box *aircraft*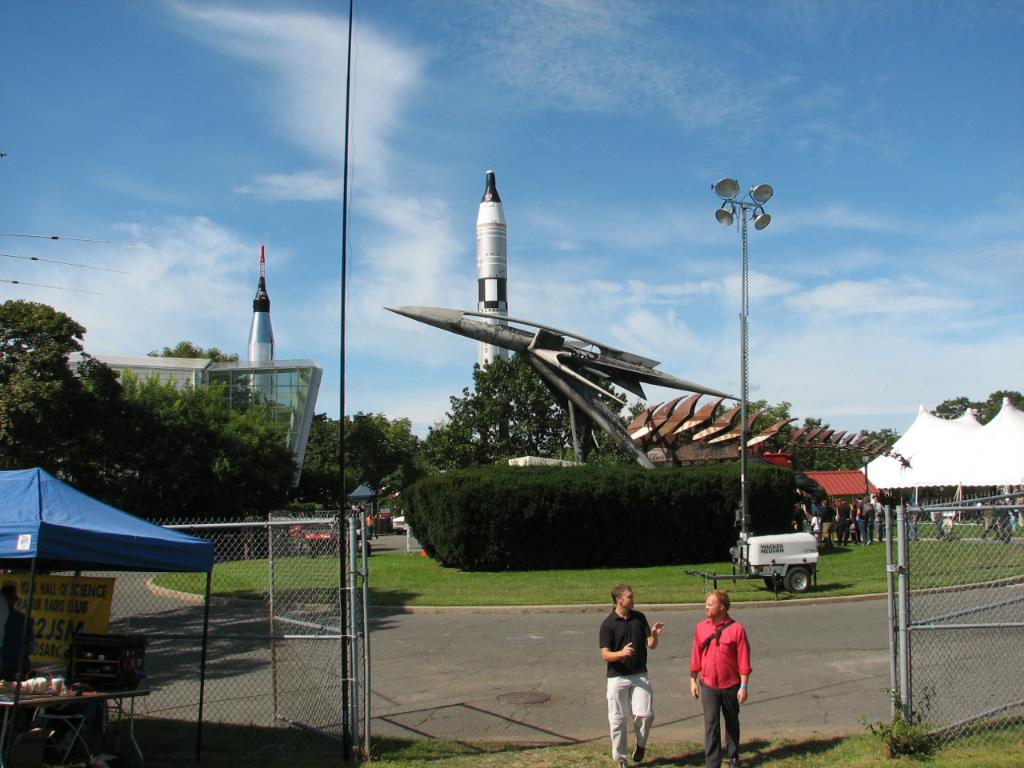
[475, 170, 506, 364]
